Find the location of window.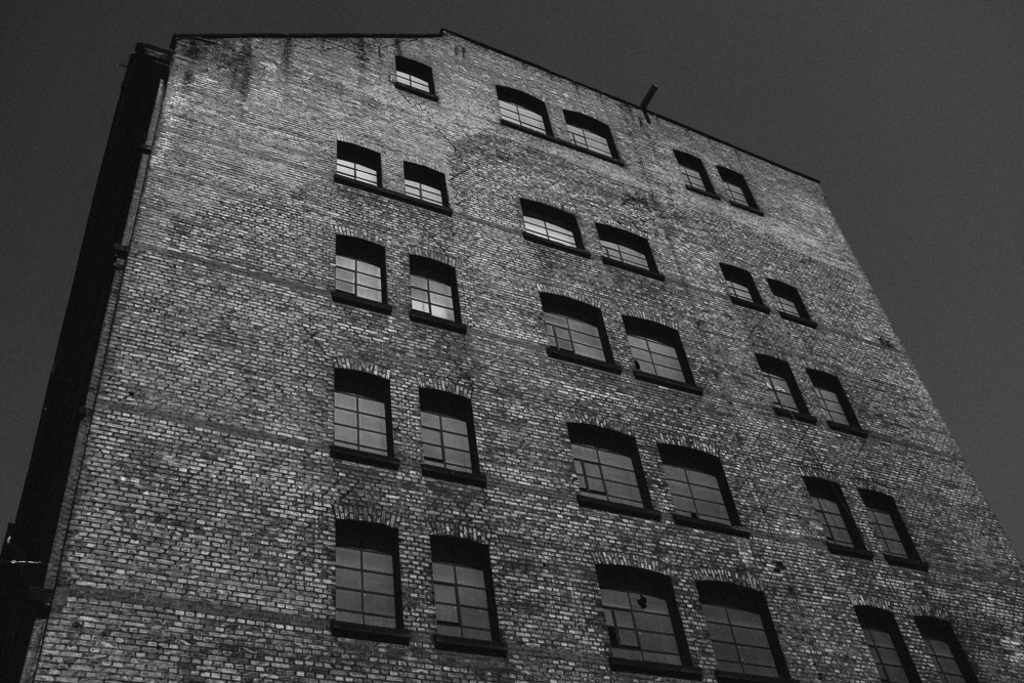
Location: bbox=[911, 618, 975, 682].
